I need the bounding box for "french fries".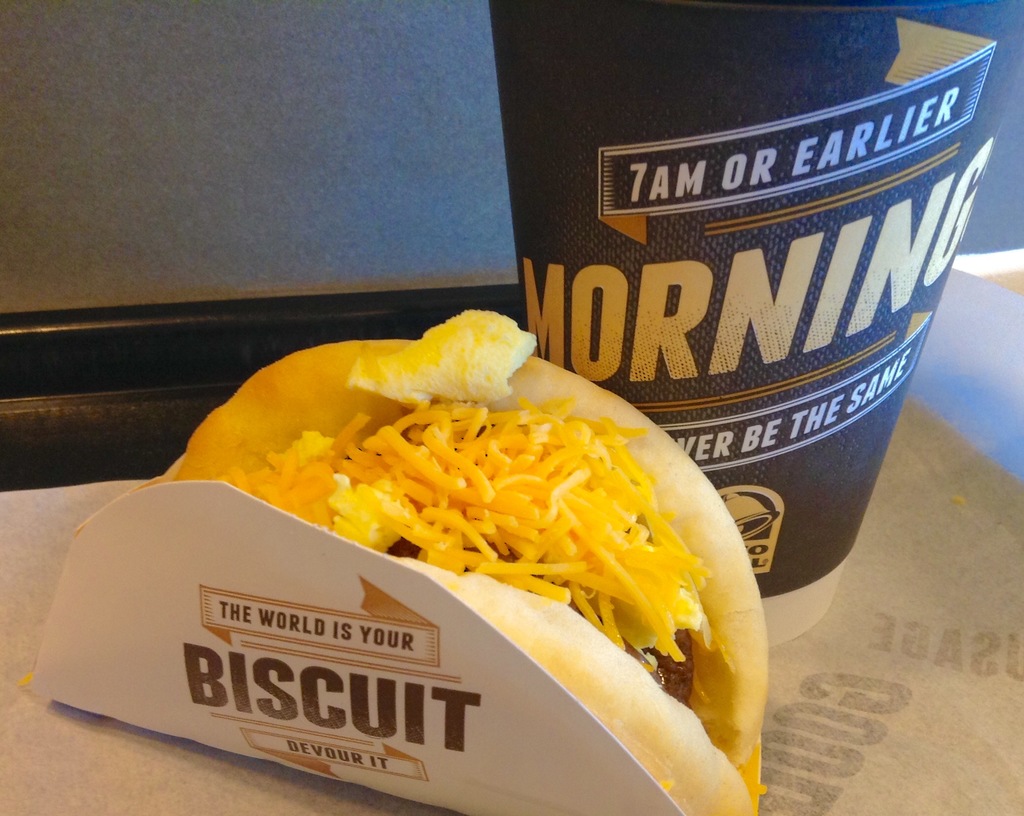
Here it is: select_region(209, 380, 707, 711).
